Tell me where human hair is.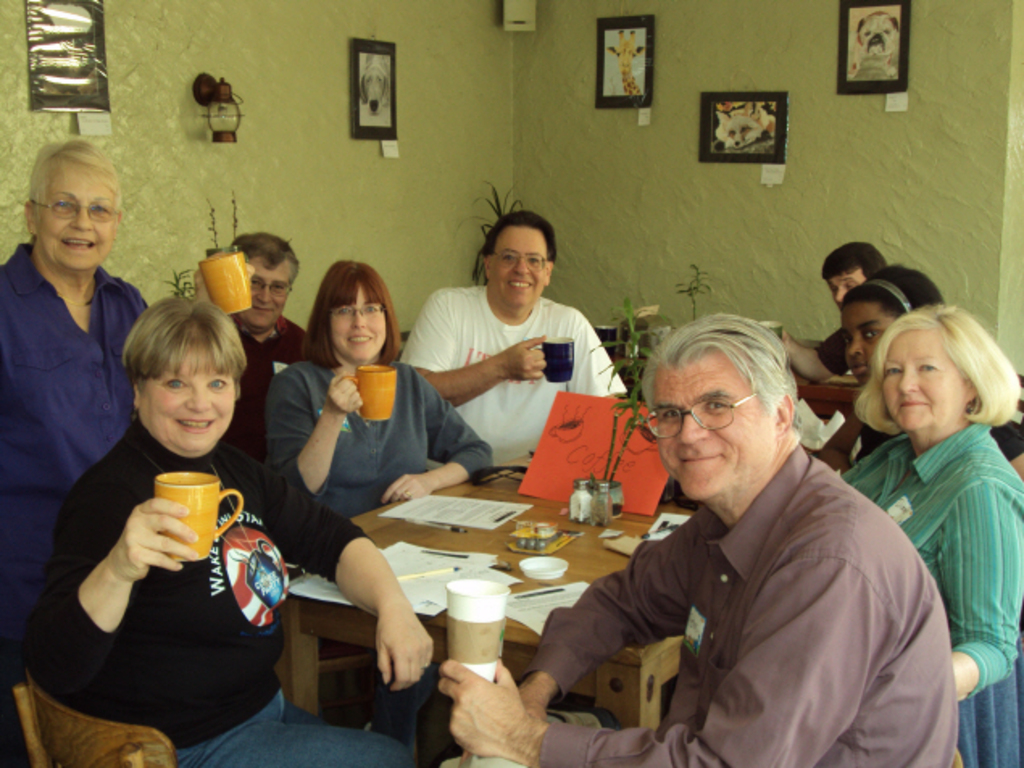
human hair is at rect(851, 302, 1022, 437).
